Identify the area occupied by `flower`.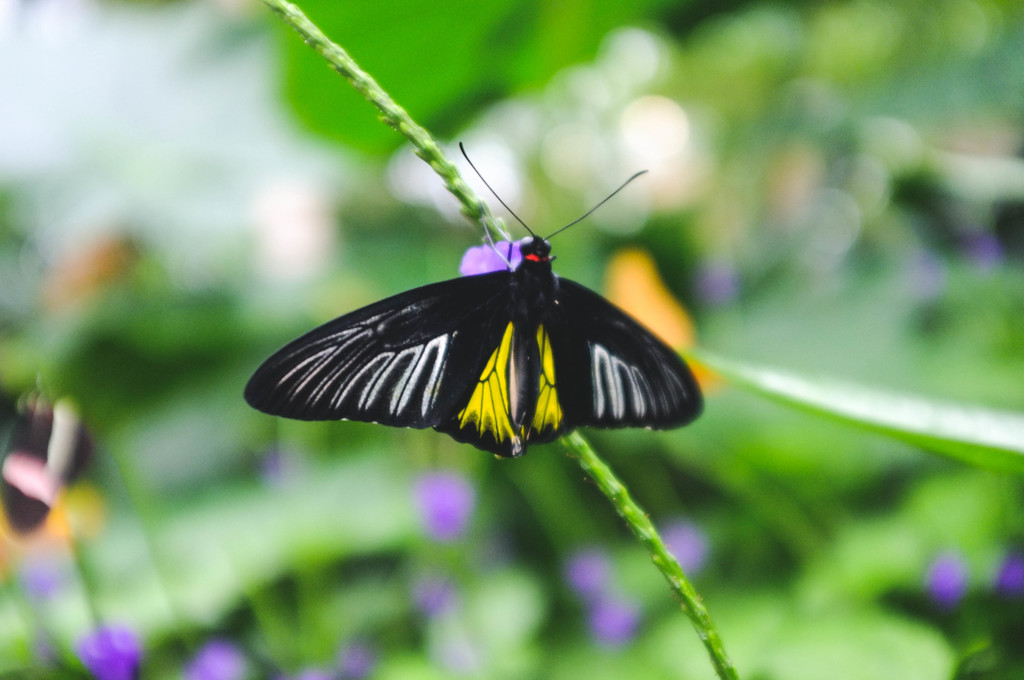
Area: [926,549,963,602].
